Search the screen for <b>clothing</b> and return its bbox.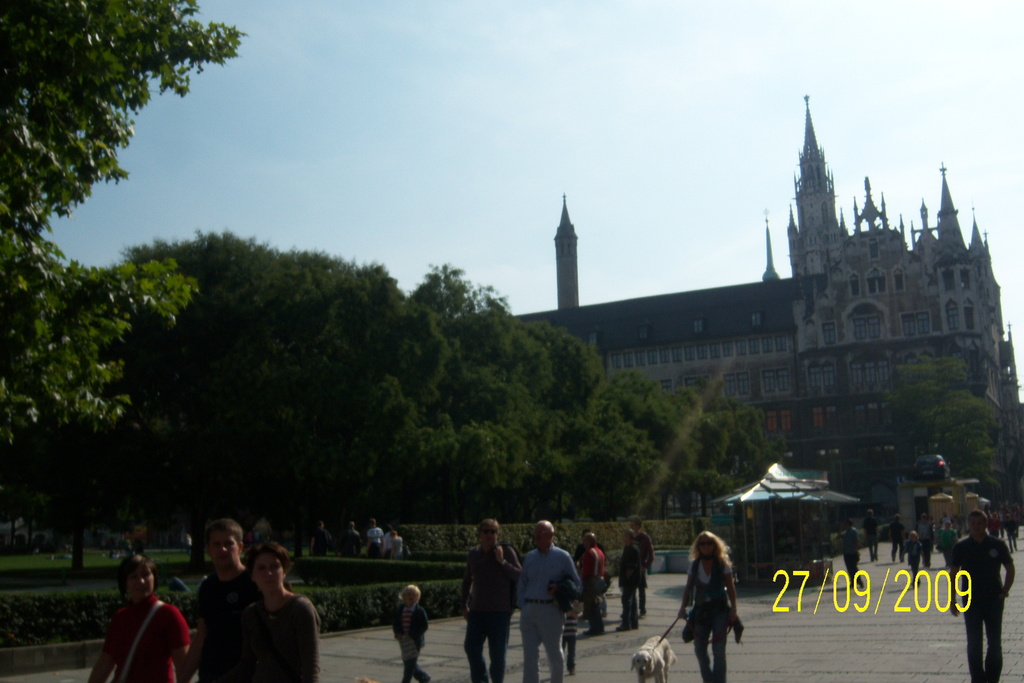
Found: (196,572,292,682).
